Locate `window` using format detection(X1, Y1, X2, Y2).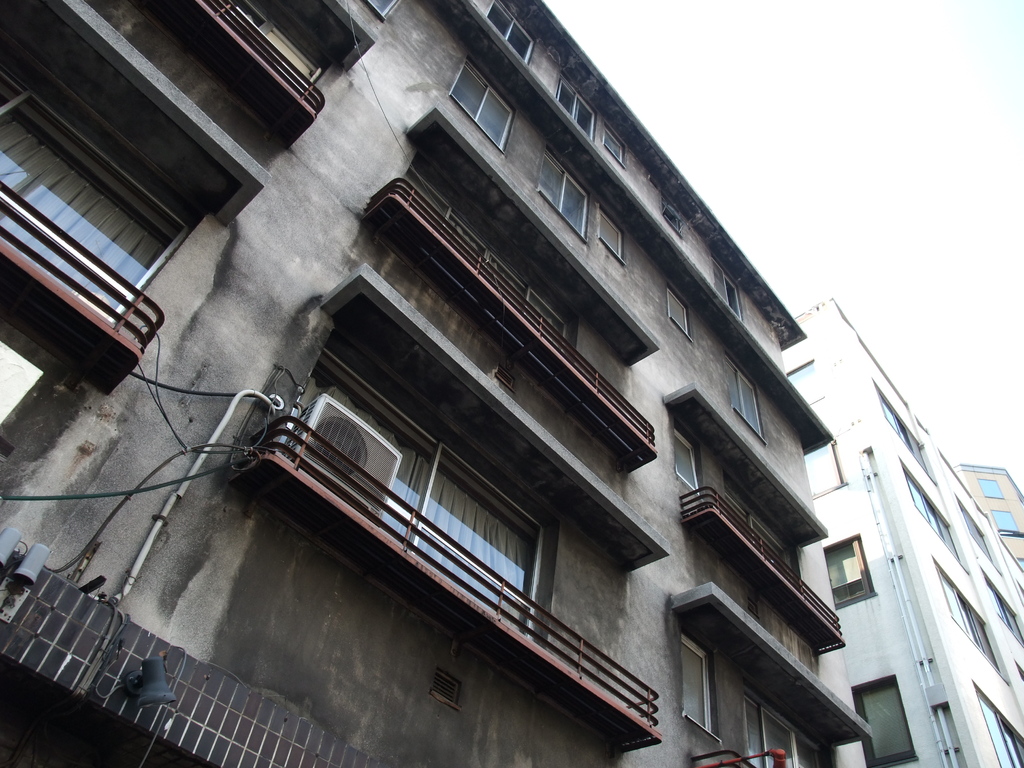
detection(743, 701, 804, 767).
